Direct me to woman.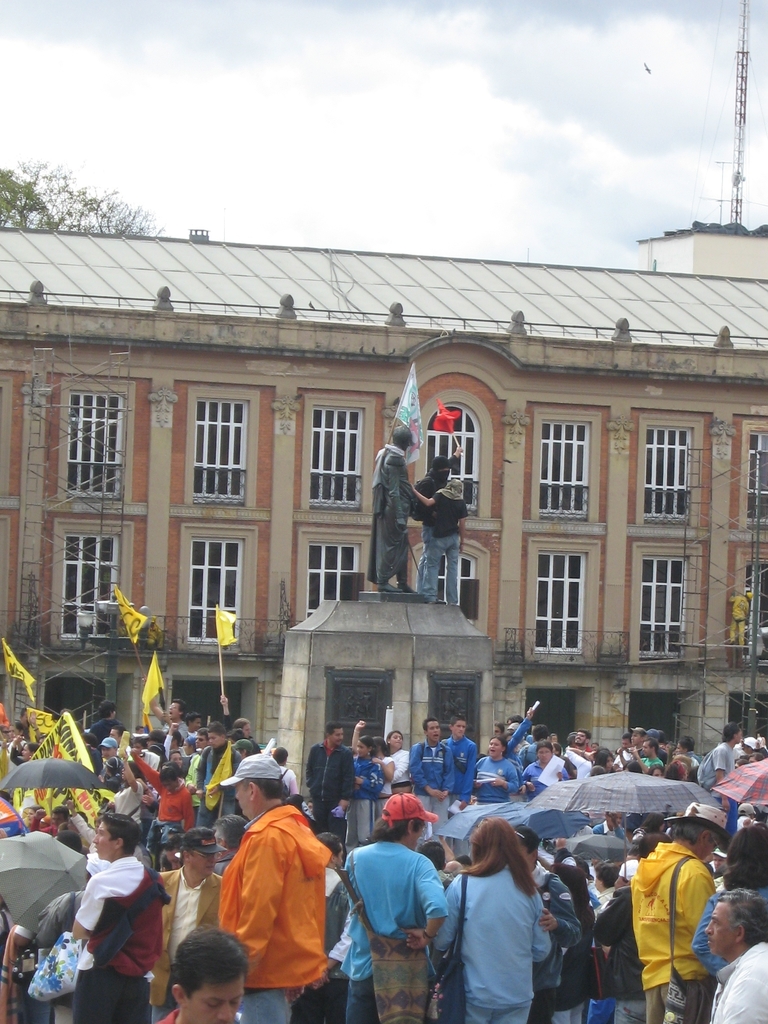
Direction: 348, 735, 381, 847.
